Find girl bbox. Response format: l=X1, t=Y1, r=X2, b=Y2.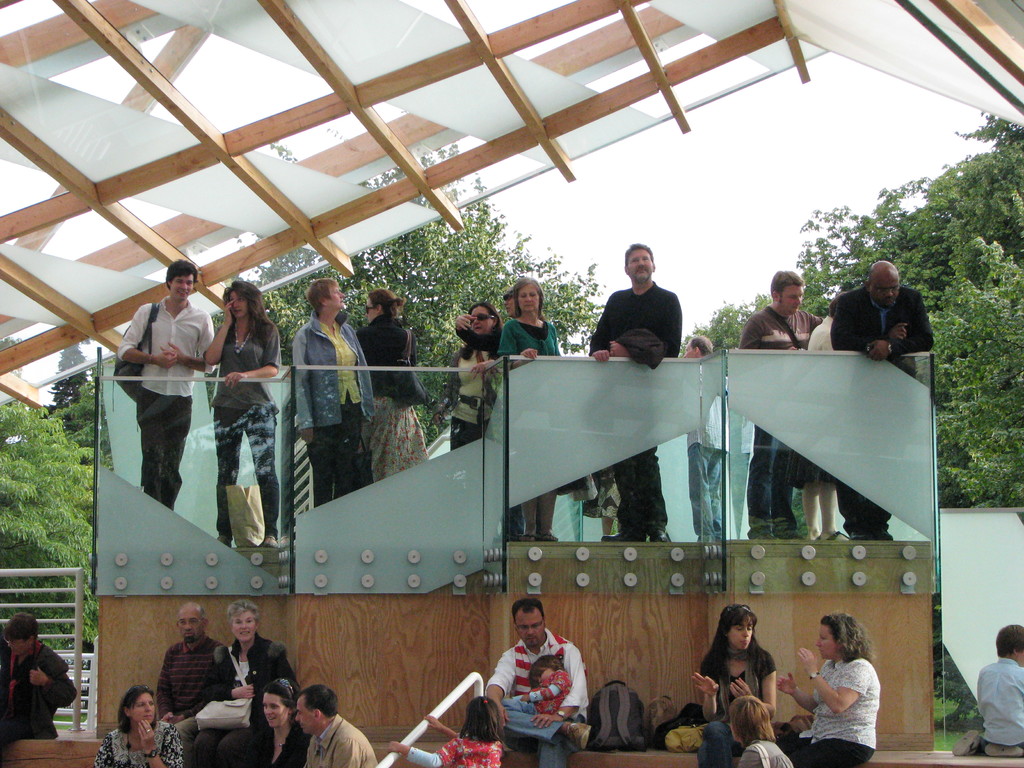
l=504, t=650, r=573, b=716.
